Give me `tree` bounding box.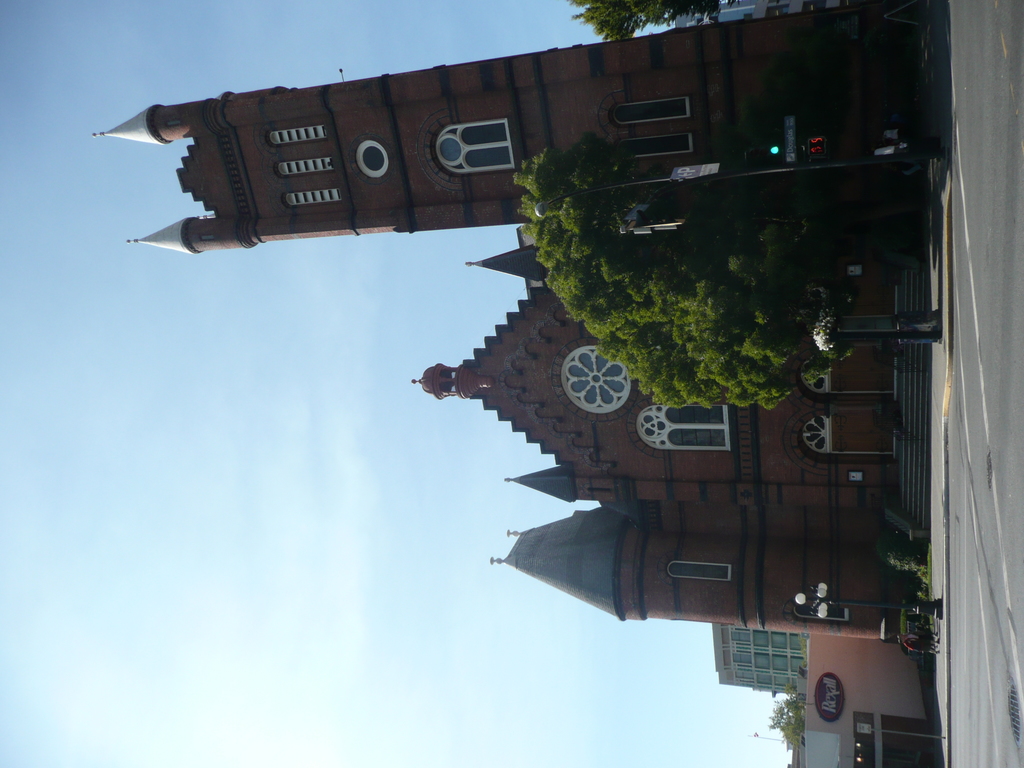
[771,688,810,749].
